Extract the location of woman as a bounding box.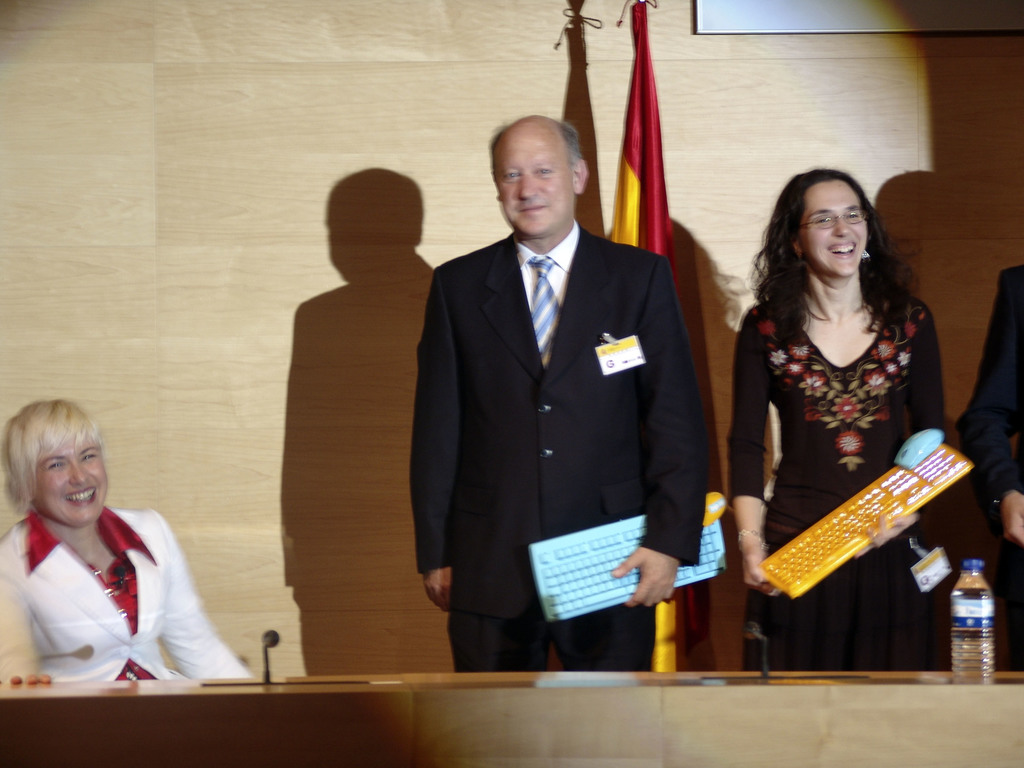
l=731, t=168, r=948, b=671.
